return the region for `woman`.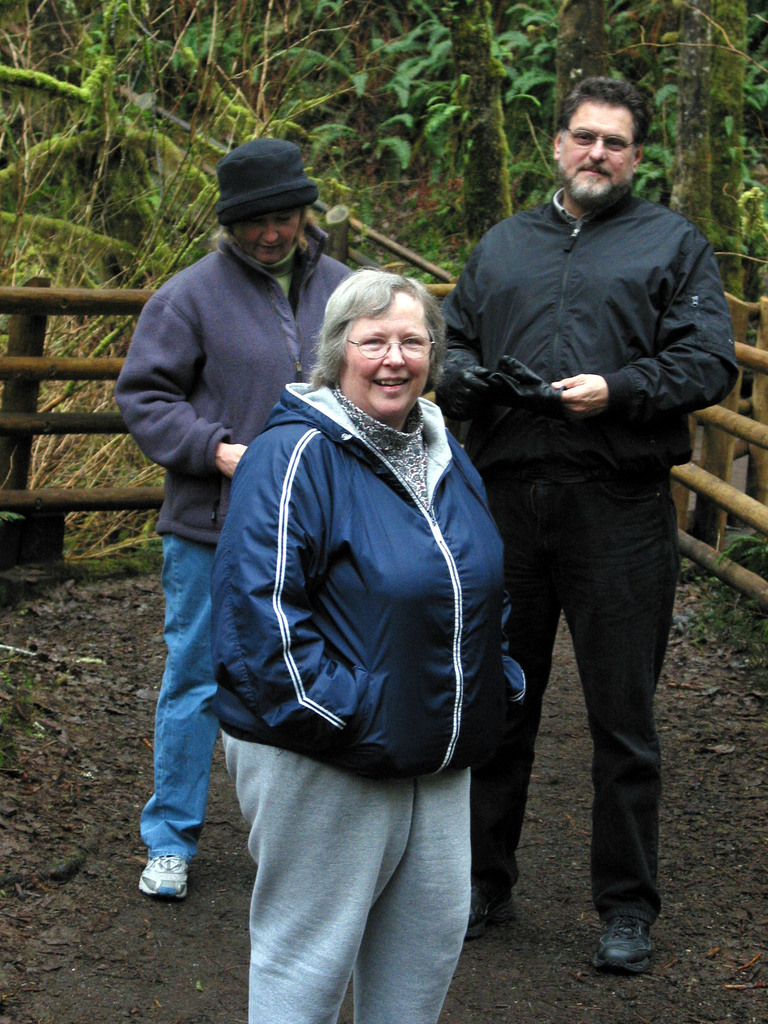
pyautogui.locateOnScreen(183, 186, 547, 1023).
